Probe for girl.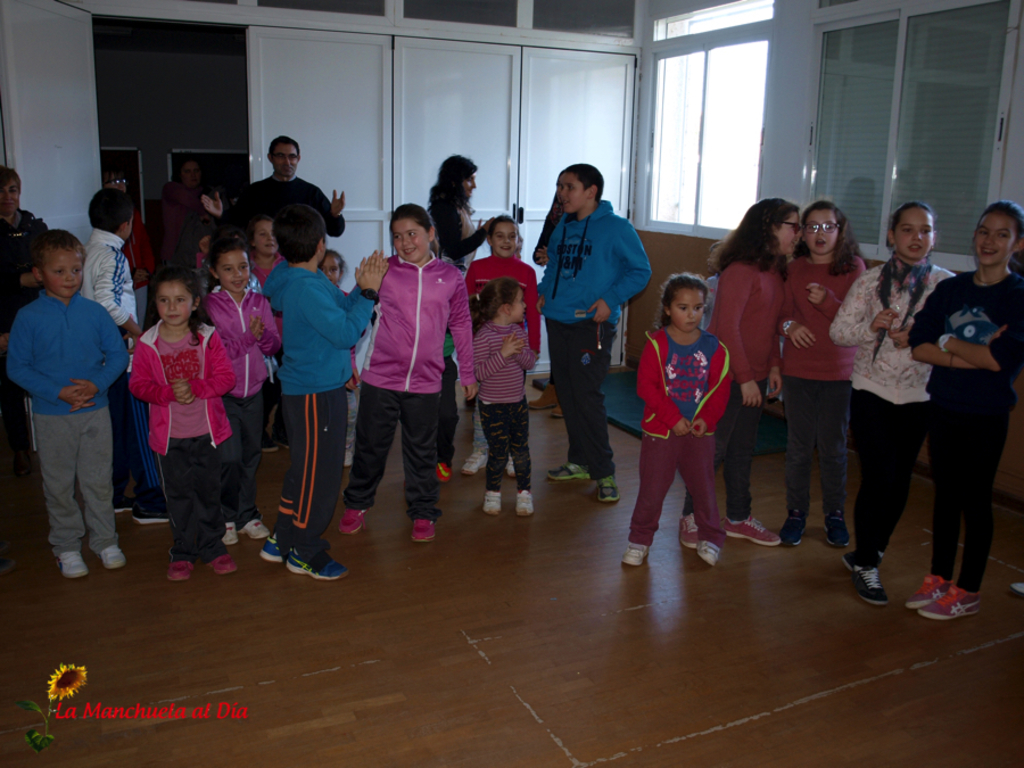
Probe result: crop(201, 236, 281, 545).
